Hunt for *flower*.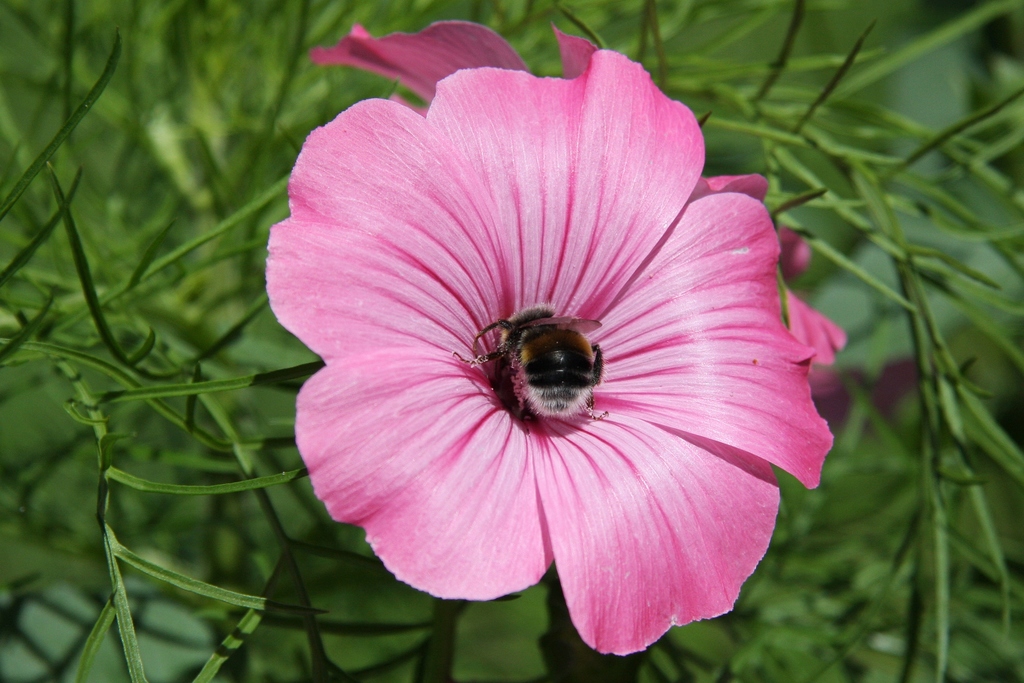
Hunted down at select_region(261, 44, 858, 659).
